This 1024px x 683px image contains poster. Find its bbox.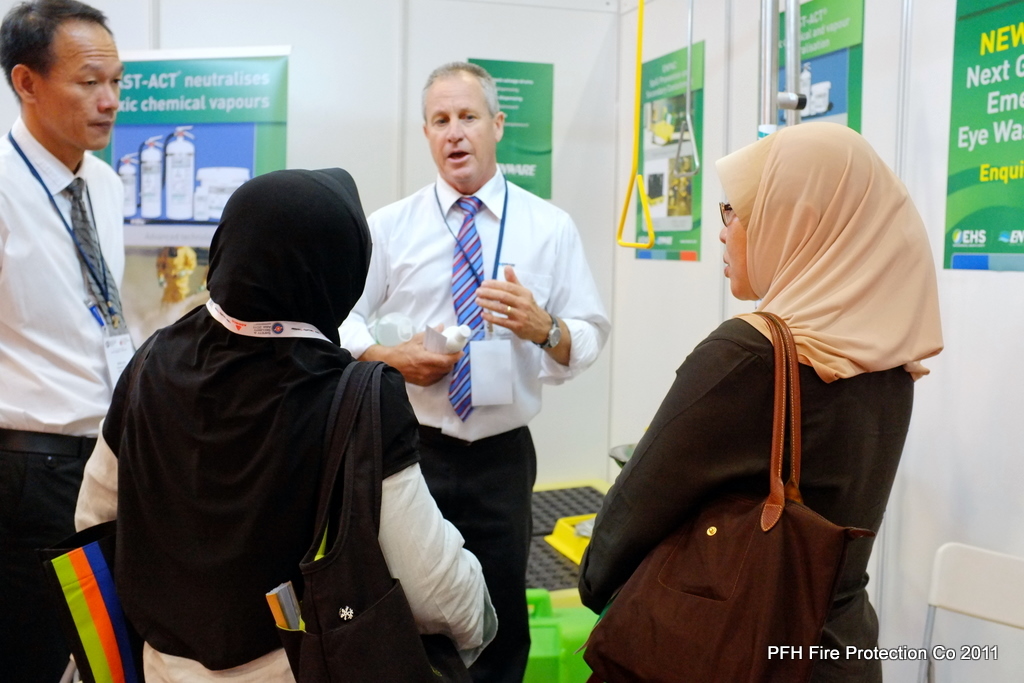
left=777, top=0, right=860, bottom=135.
